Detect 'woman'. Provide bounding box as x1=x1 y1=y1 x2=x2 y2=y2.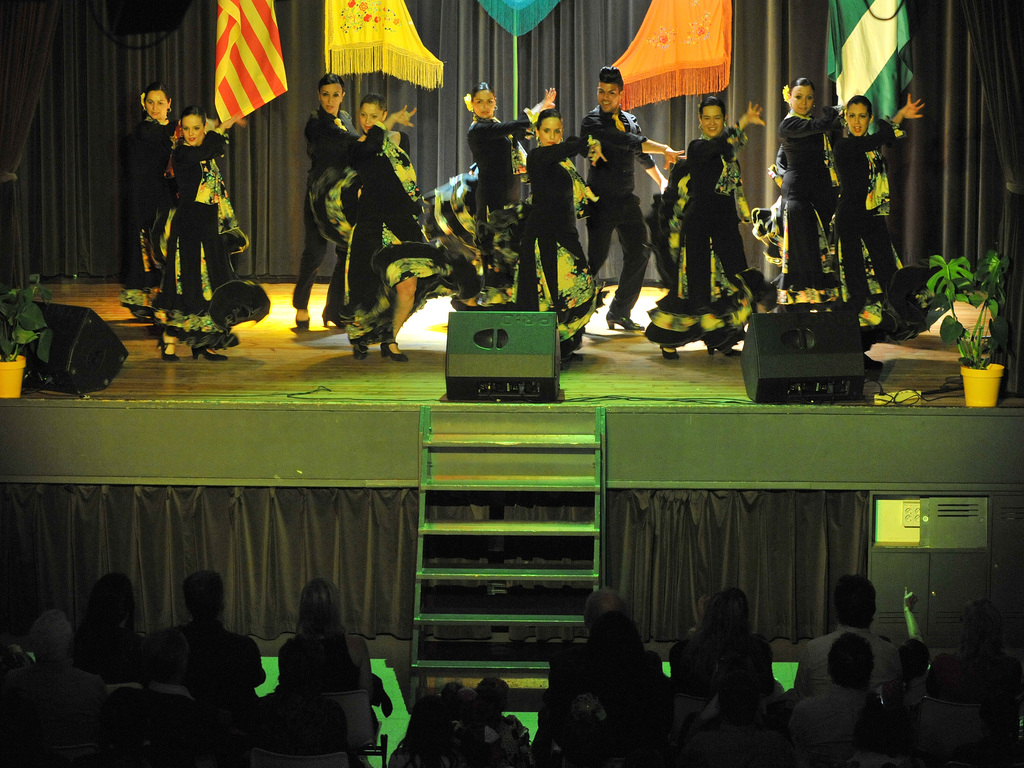
x1=141 y1=80 x2=191 y2=316.
